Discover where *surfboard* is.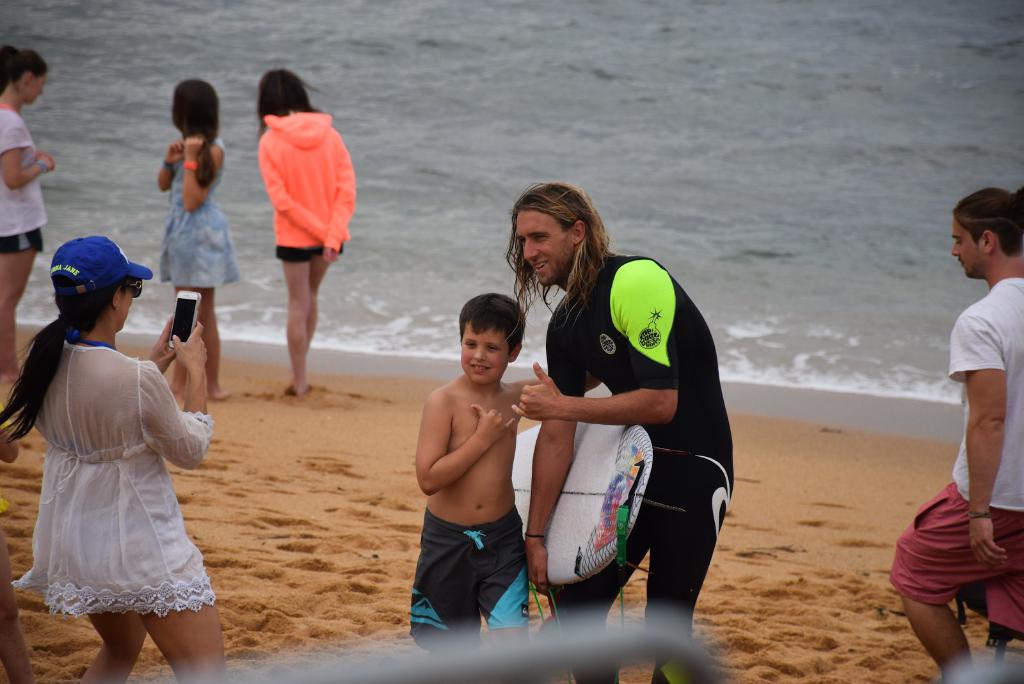
Discovered at detection(512, 379, 657, 591).
